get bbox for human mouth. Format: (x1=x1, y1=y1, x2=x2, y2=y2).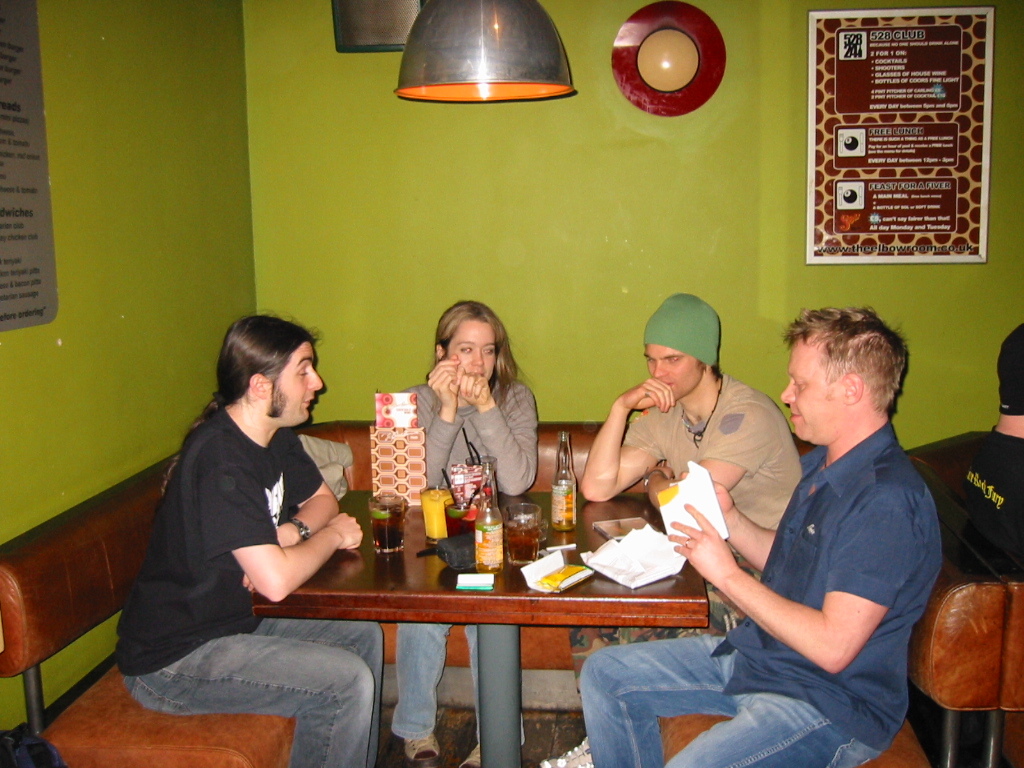
(x1=301, y1=393, x2=311, y2=408).
